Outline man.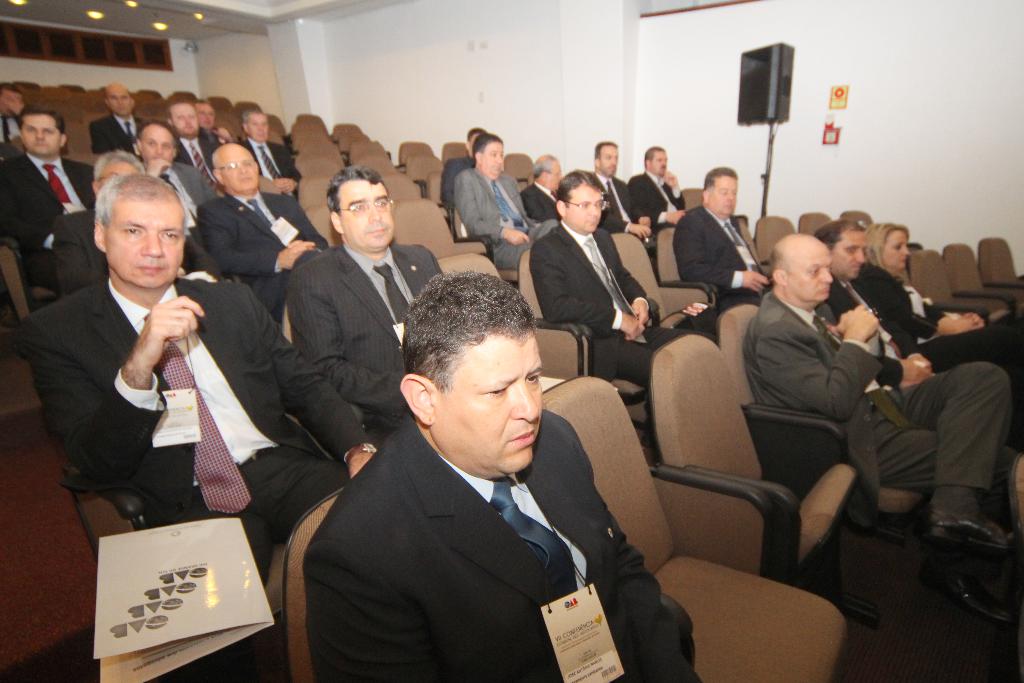
Outline: region(292, 284, 662, 667).
